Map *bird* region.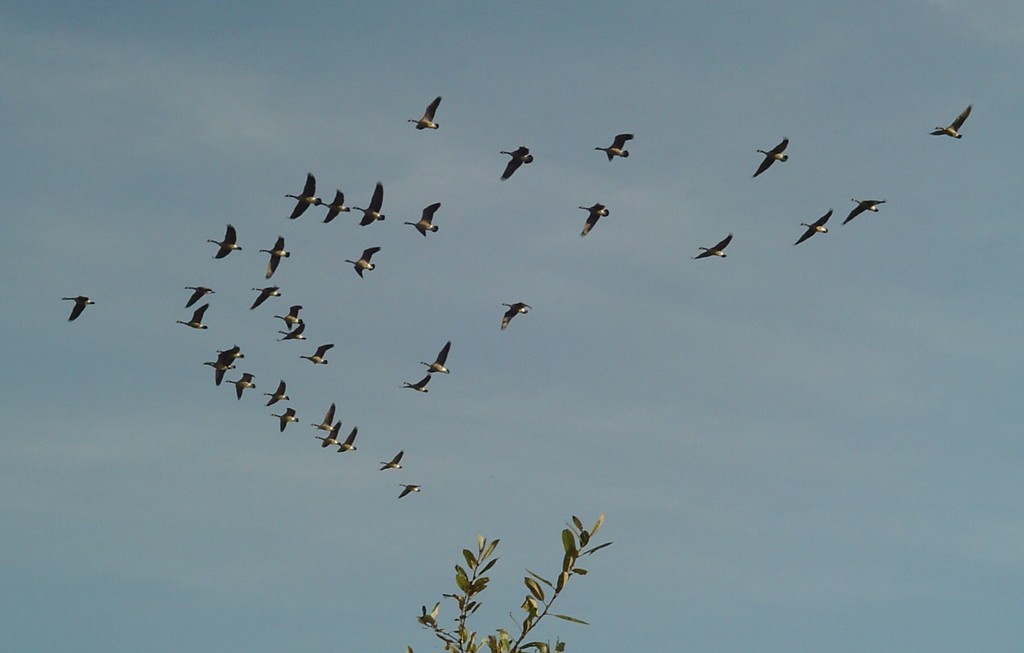
Mapped to l=838, t=200, r=887, b=227.
